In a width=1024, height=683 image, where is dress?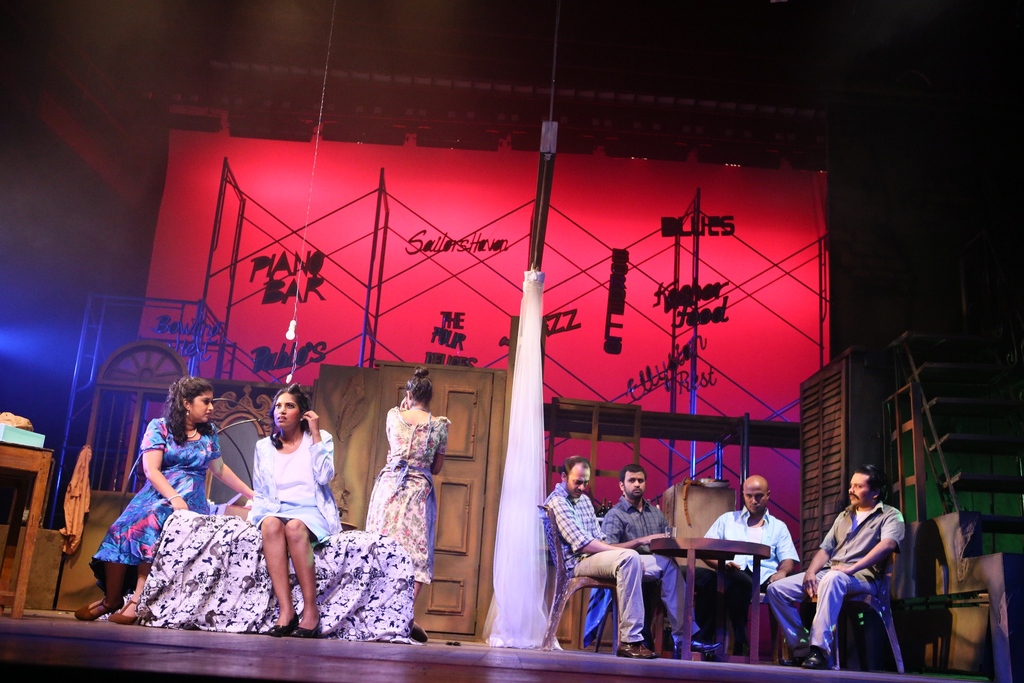
(89,416,223,604).
